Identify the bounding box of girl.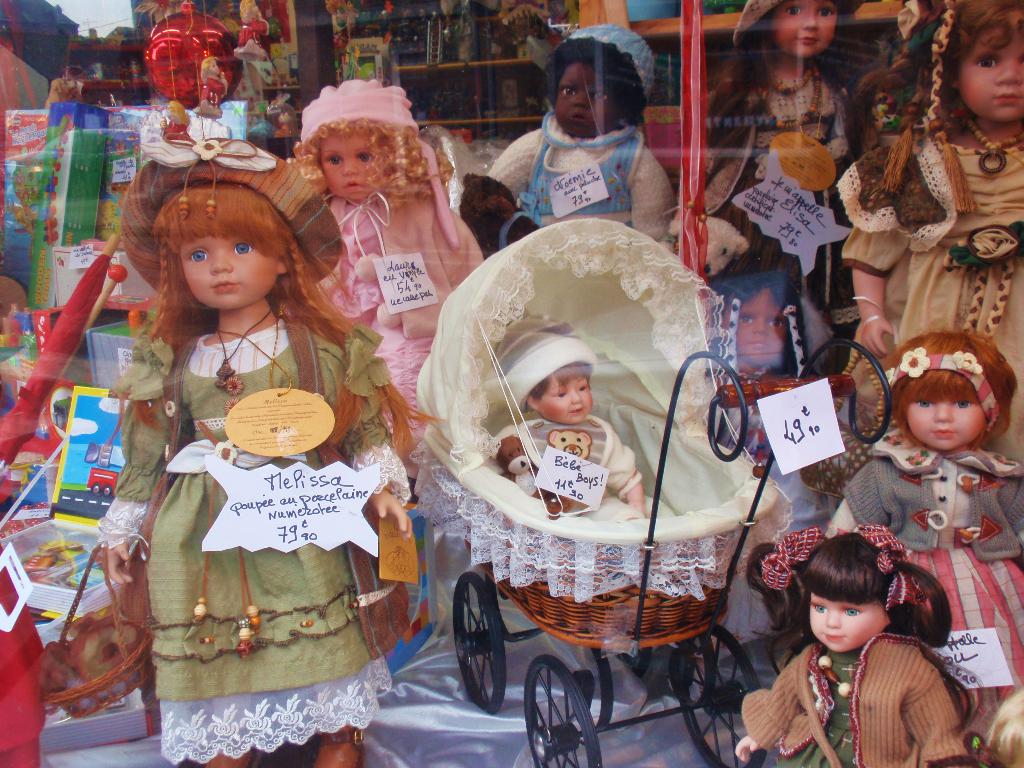
826:330:1023:750.
